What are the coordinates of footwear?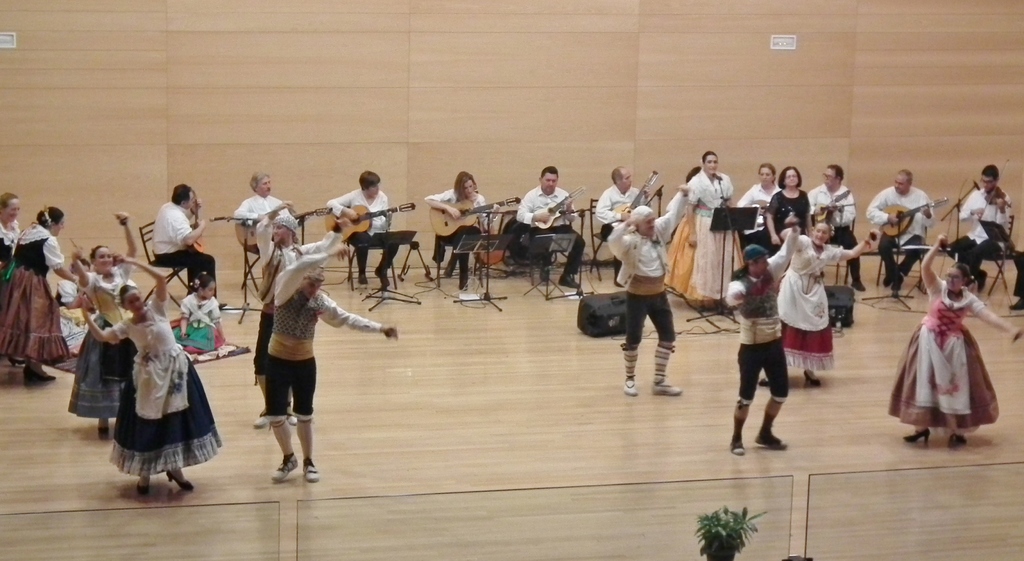
rect(286, 407, 300, 423).
